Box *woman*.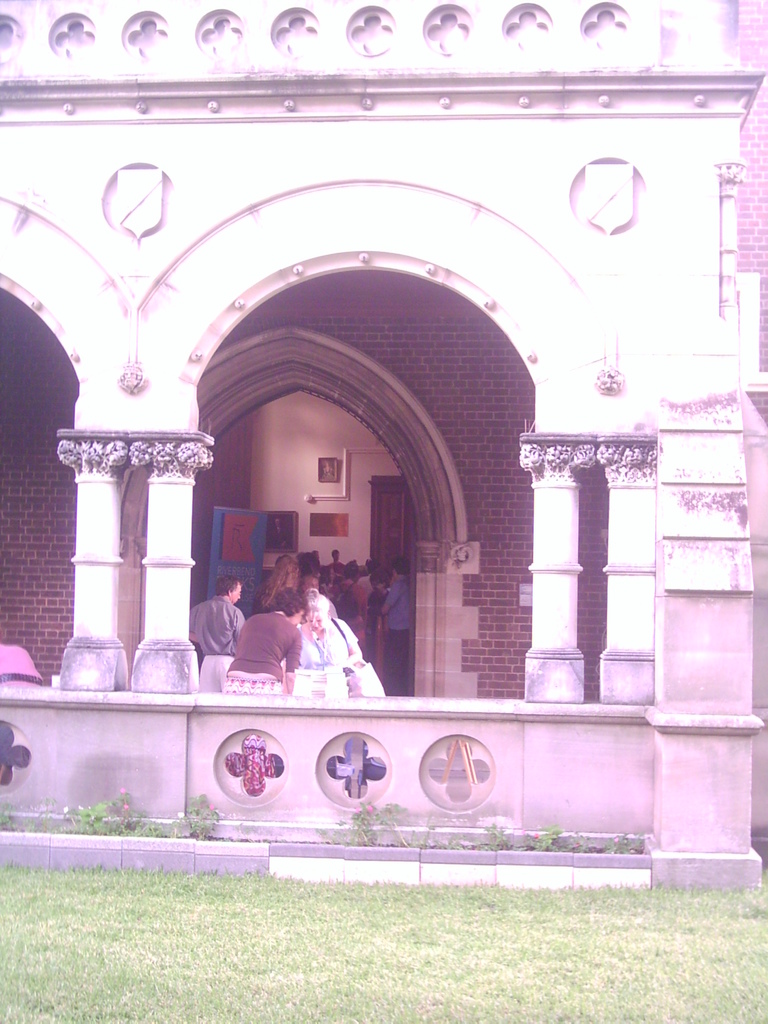
<region>257, 548, 301, 603</region>.
